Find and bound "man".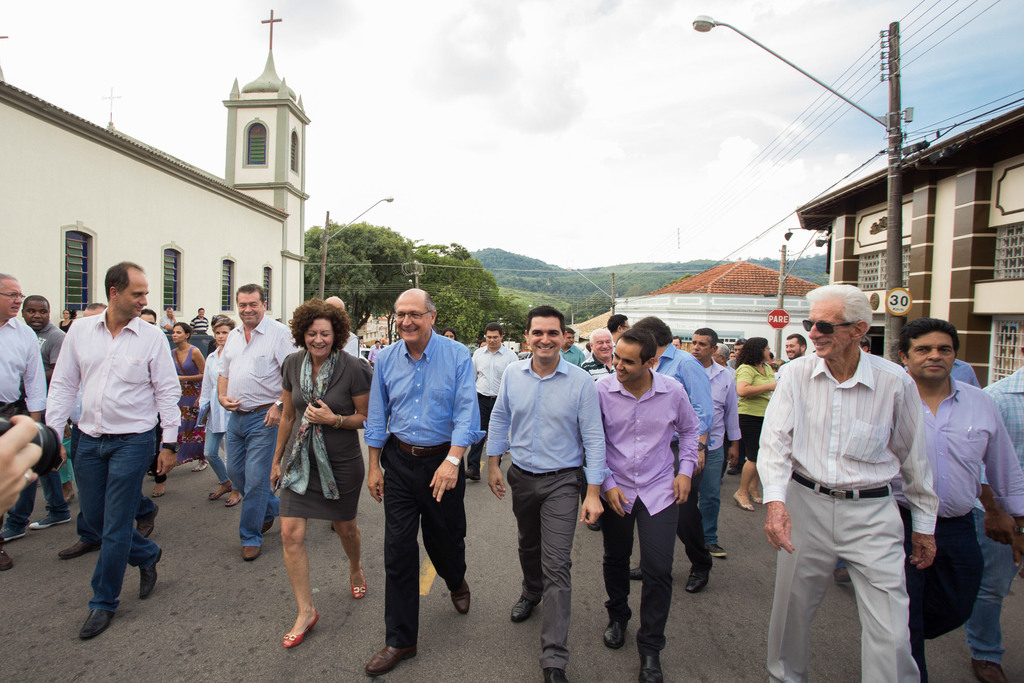
Bound: crop(895, 313, 1023, 658).
